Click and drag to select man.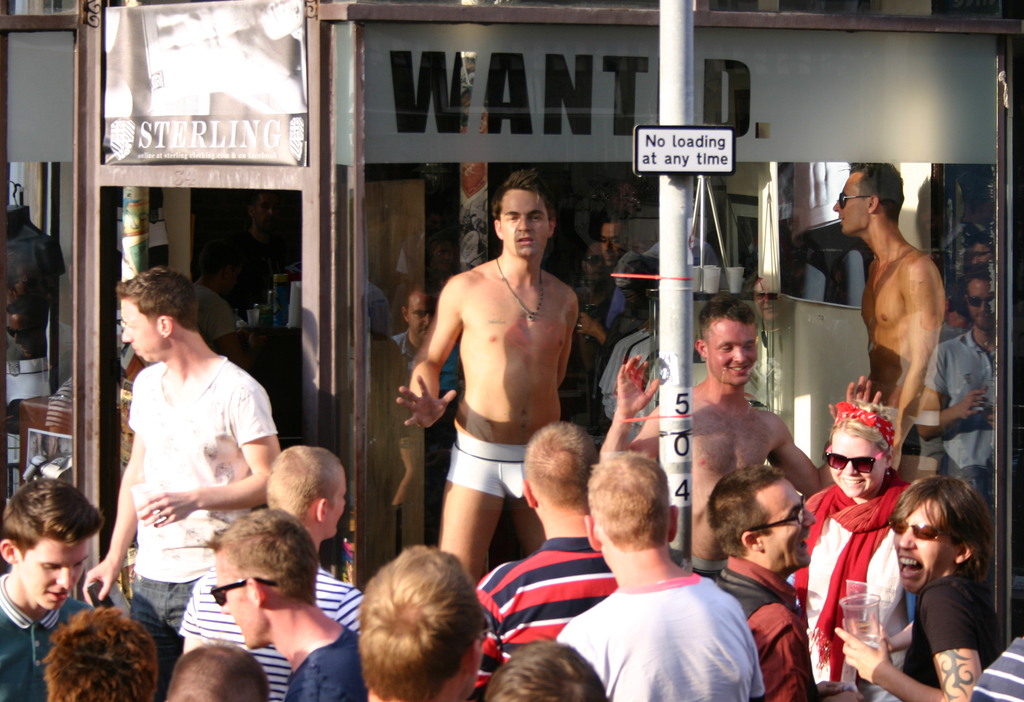
Selection: select_region(83, 262, 280, 701).
